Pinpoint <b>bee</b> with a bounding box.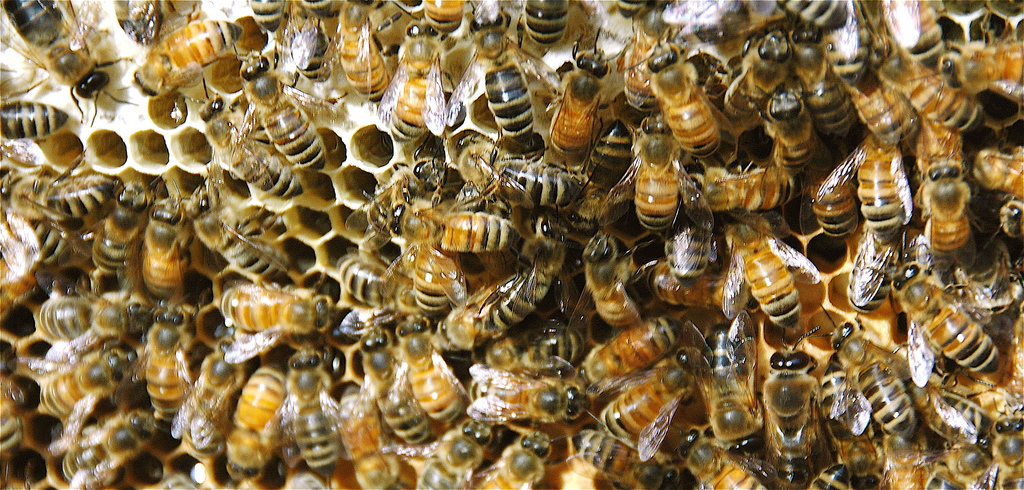
rect(675, 319, 767, 449).
